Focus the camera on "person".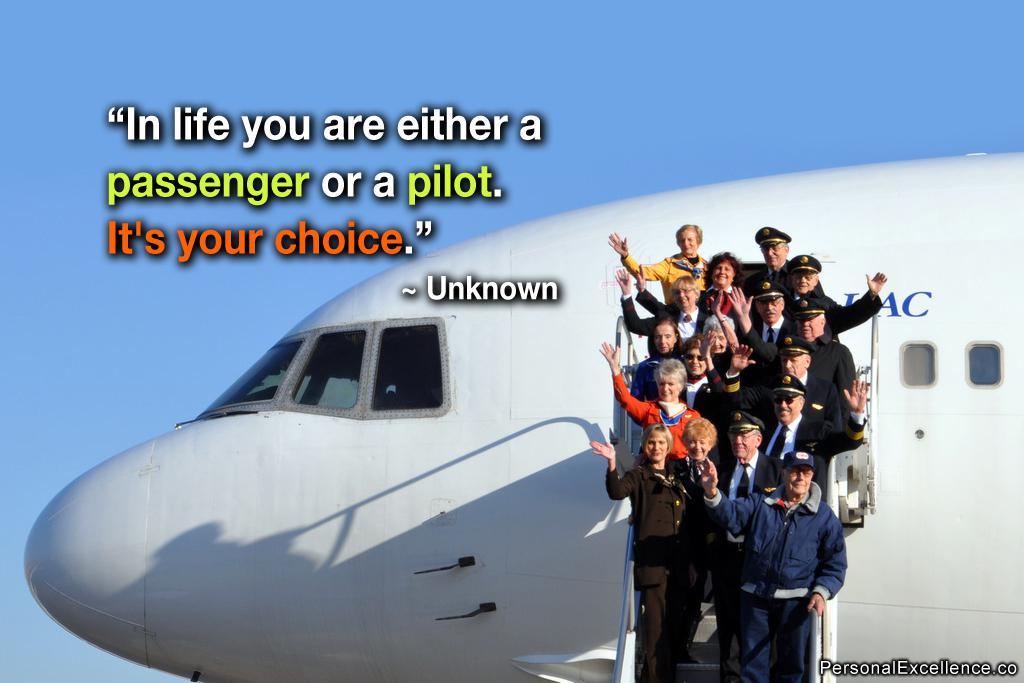
Focus region: [598, 213, 705, 302].
